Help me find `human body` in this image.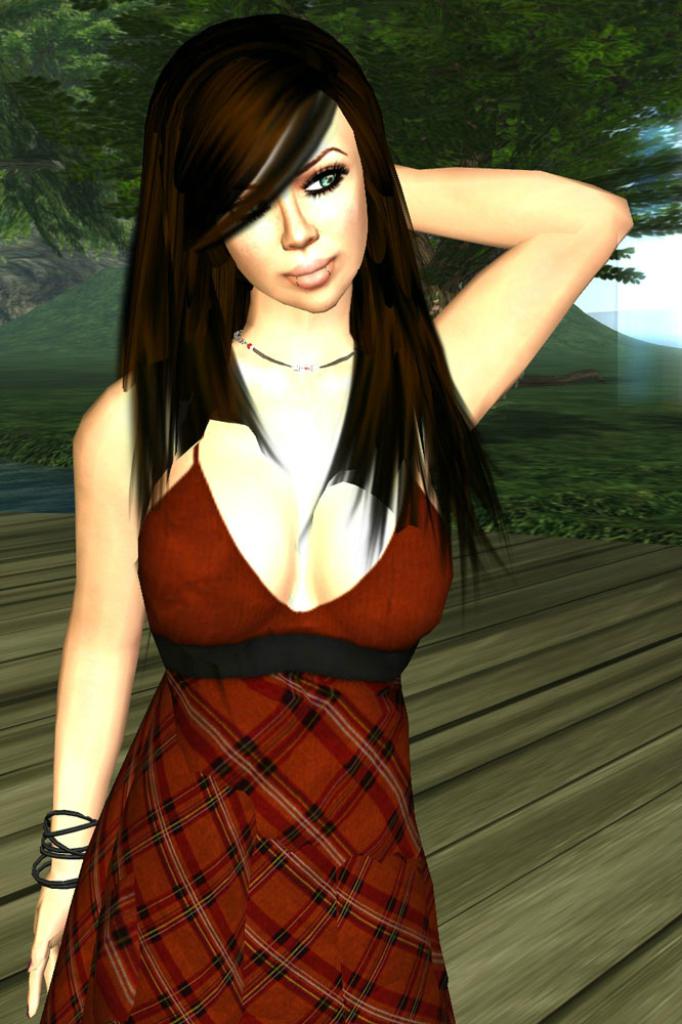
Found it: 44 44 527 1023.
